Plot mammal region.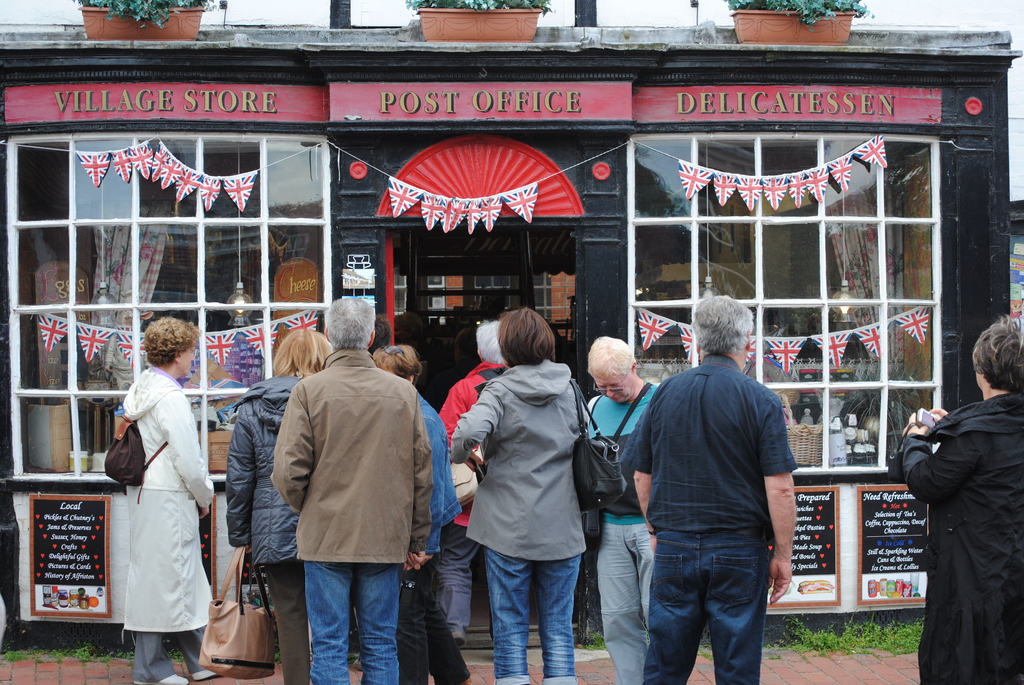
Plotted at detection(632, 292, 797, 684).
